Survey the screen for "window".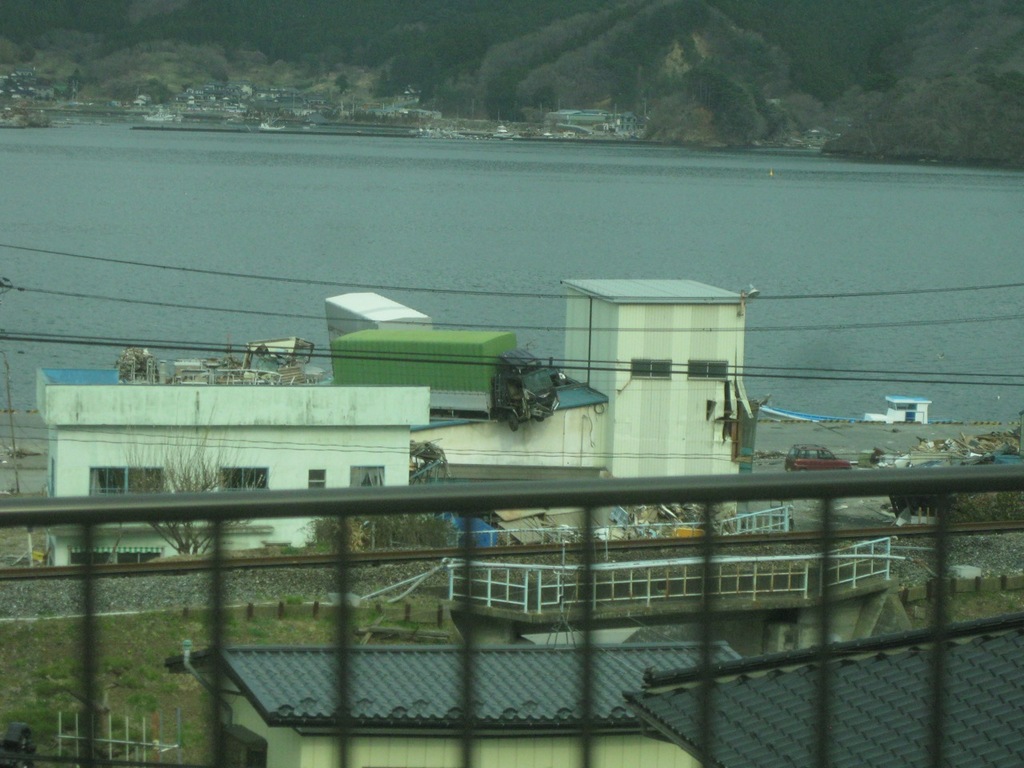
Survey found: 346/462/386/495.
